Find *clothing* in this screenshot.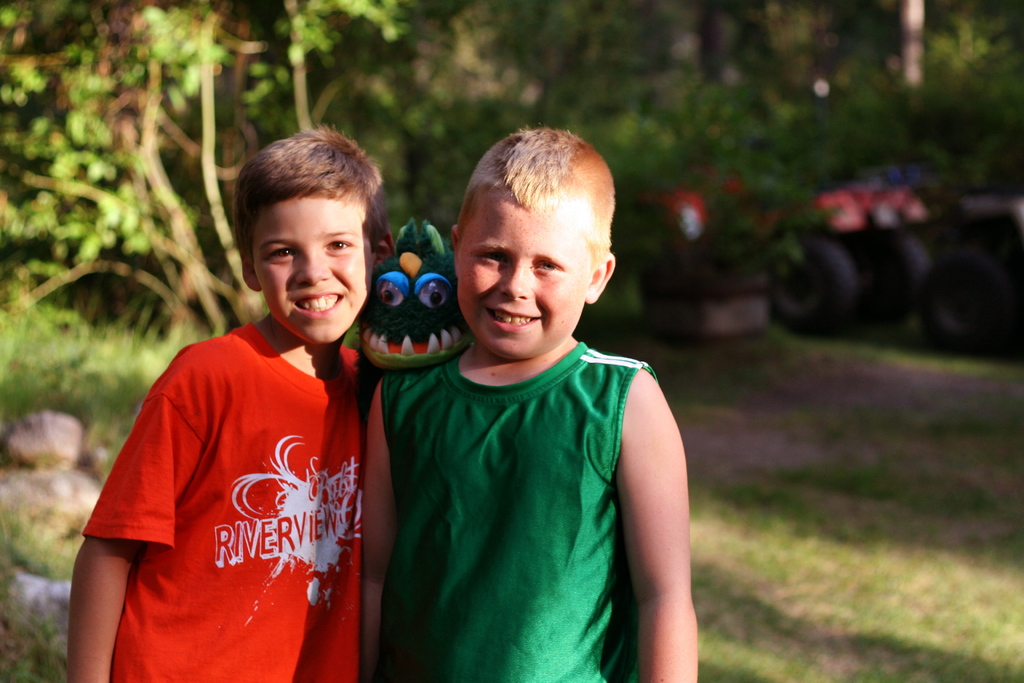
The bounding box for *clothing* is 82, 317, 371, 682.
